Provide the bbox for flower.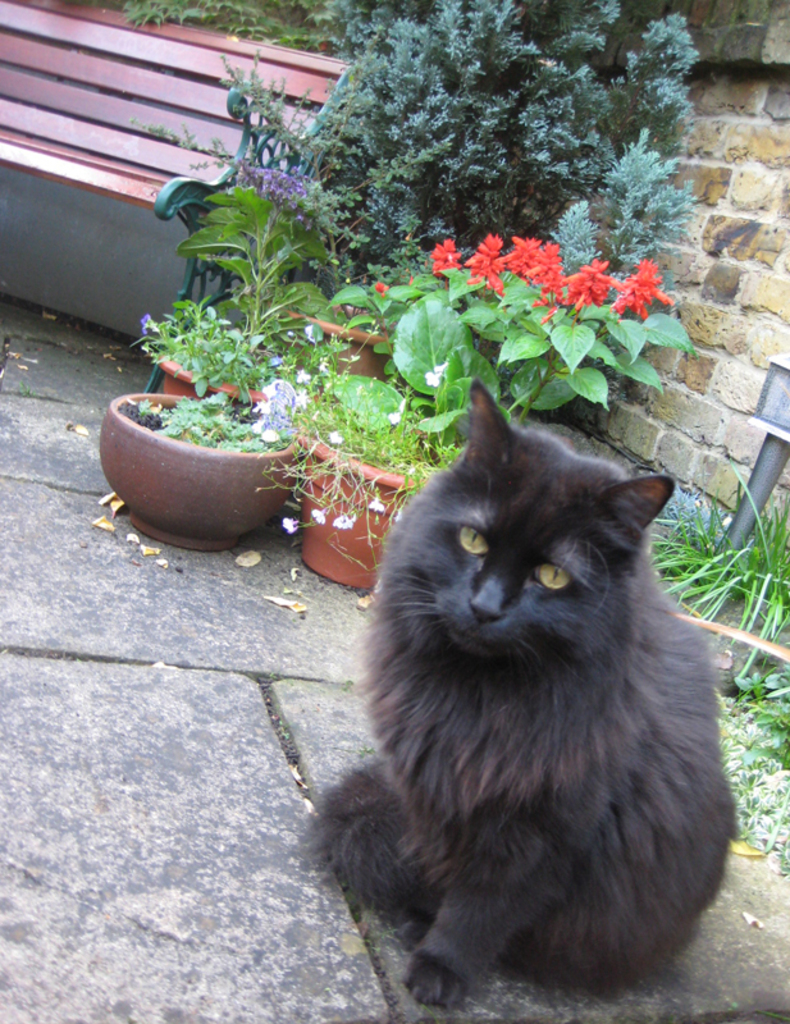
left=142, top=314, right=152, bottom=321.
